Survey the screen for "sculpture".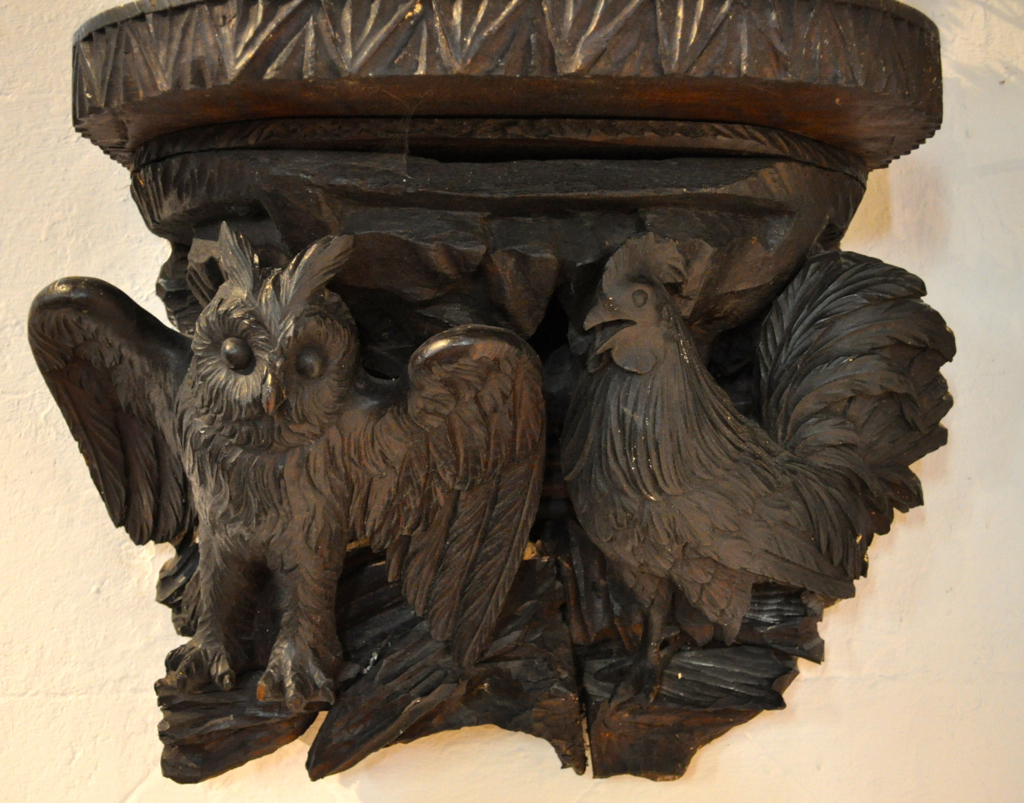
Survey found: 27,220,549,710.
